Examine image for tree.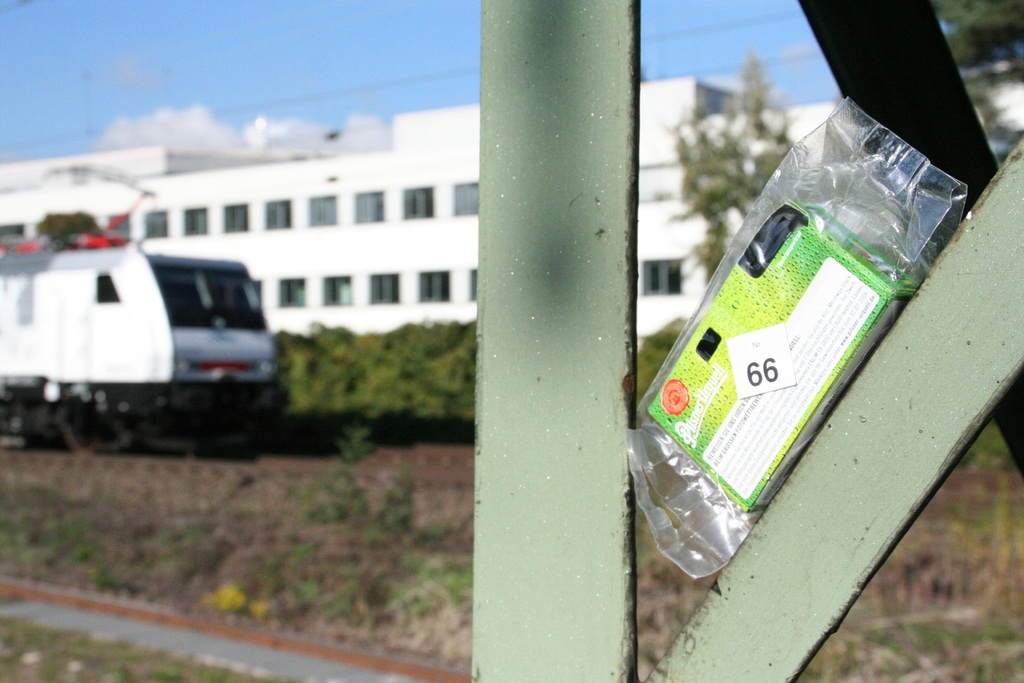
Examination result: 664/54/808/286.
